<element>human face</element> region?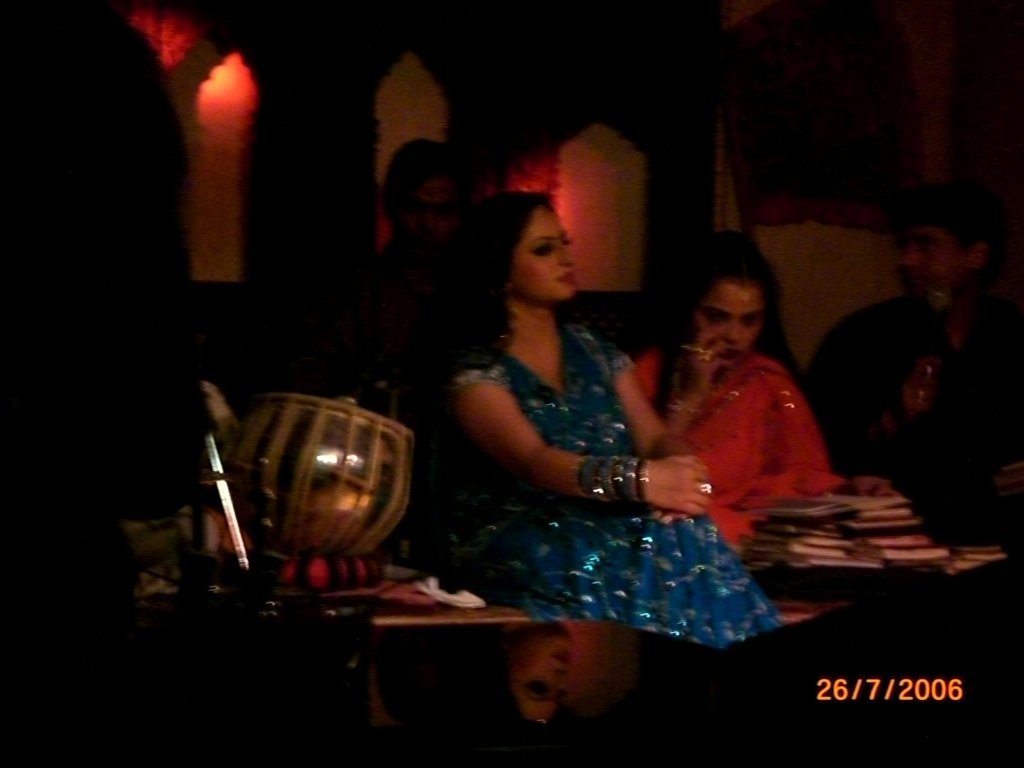
locate(396, 173, 455, 265)
